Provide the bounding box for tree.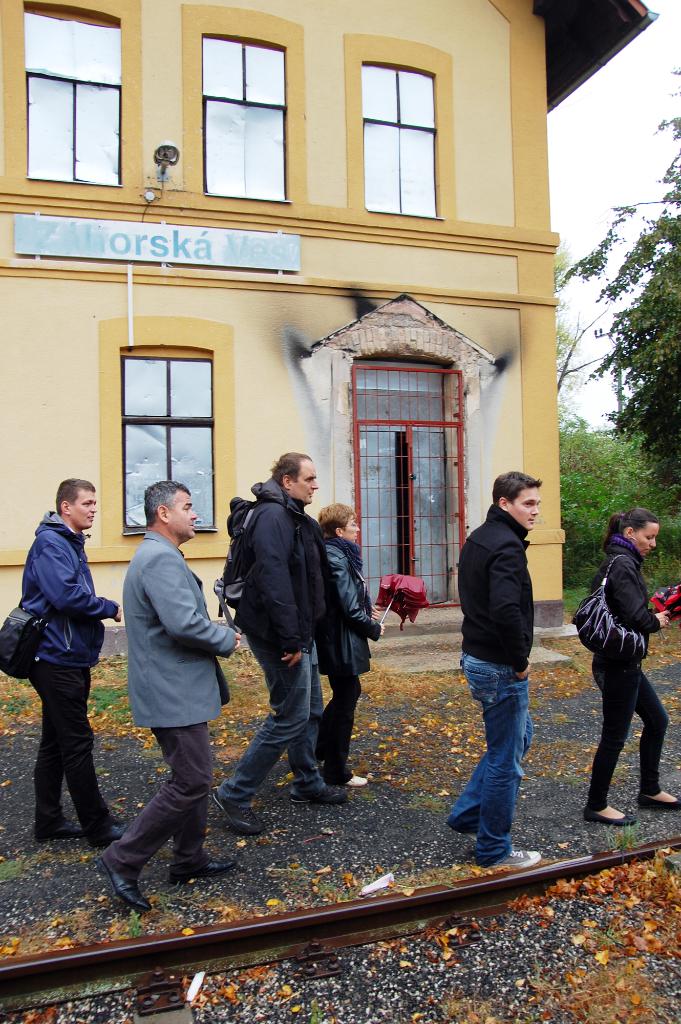
bbox=[558, 419, 680, 591].
